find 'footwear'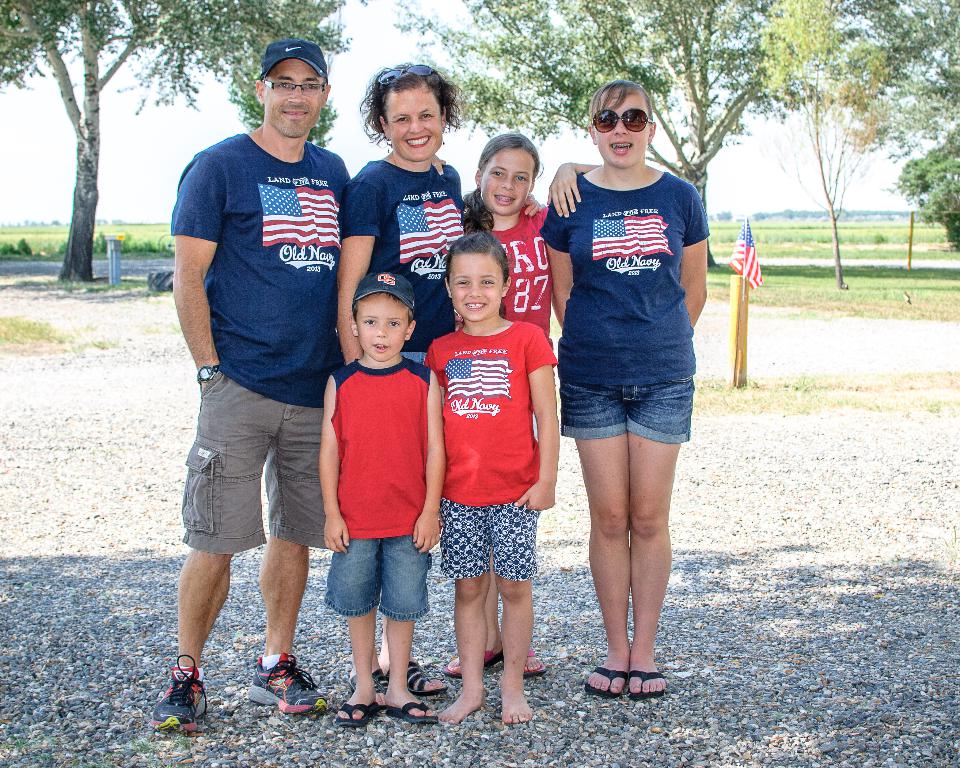
{"x1": 521, "y1": 649, "x2": 548, "y2": 680}
